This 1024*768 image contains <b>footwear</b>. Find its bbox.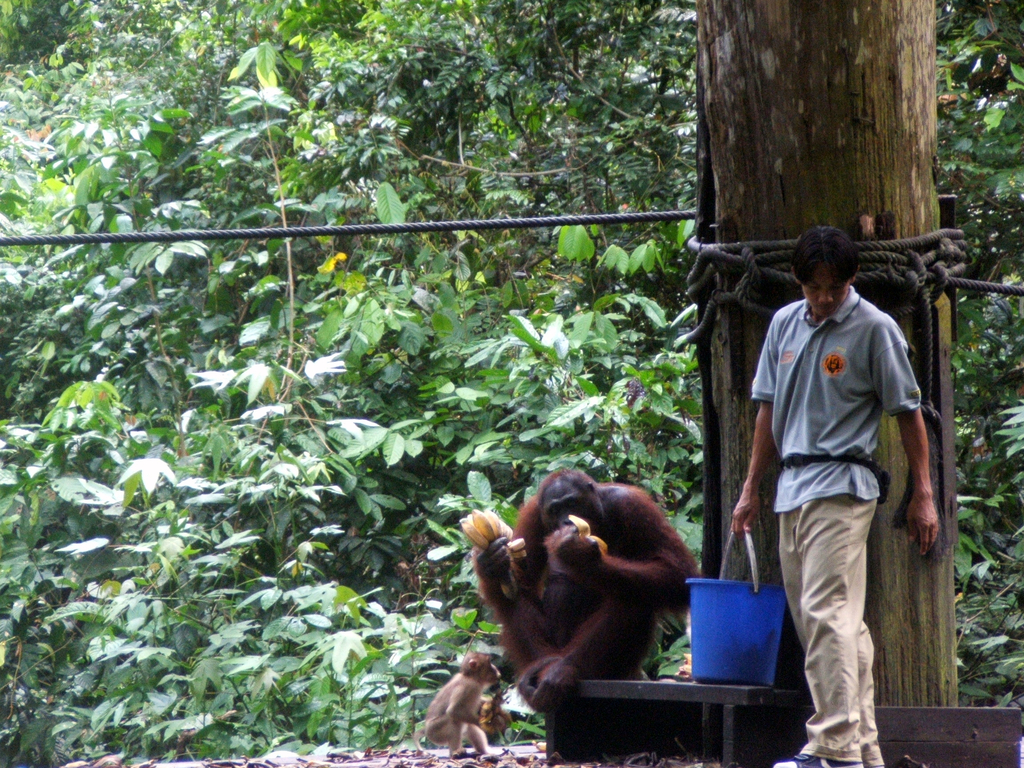
(x1=860, y1=757, x2=880, y2=767).
